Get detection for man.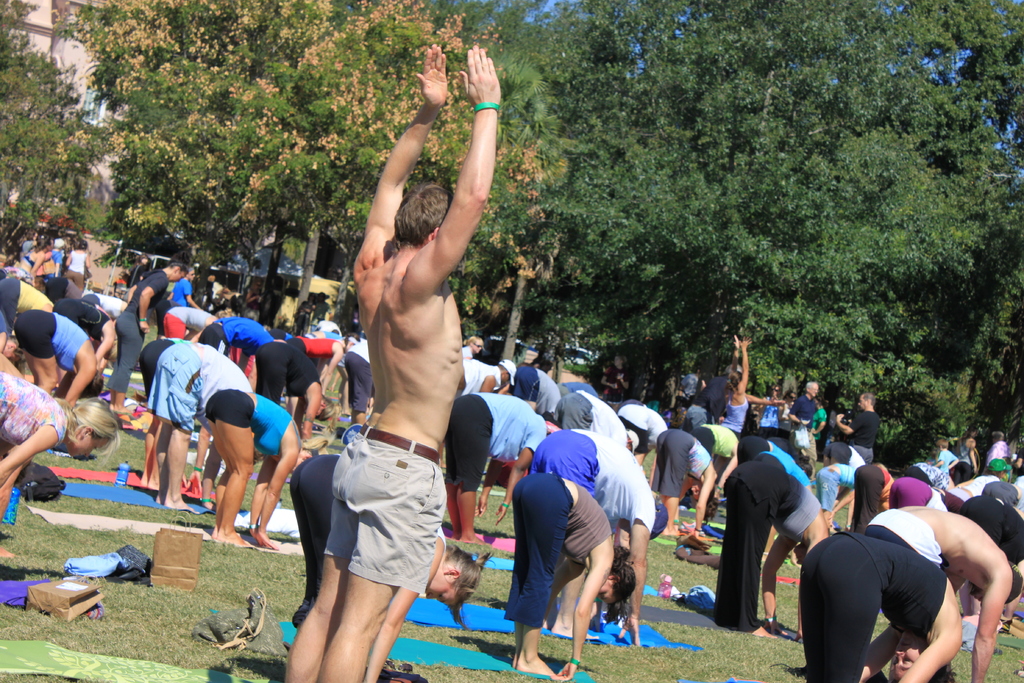
Detection: 548/388/639/457.
